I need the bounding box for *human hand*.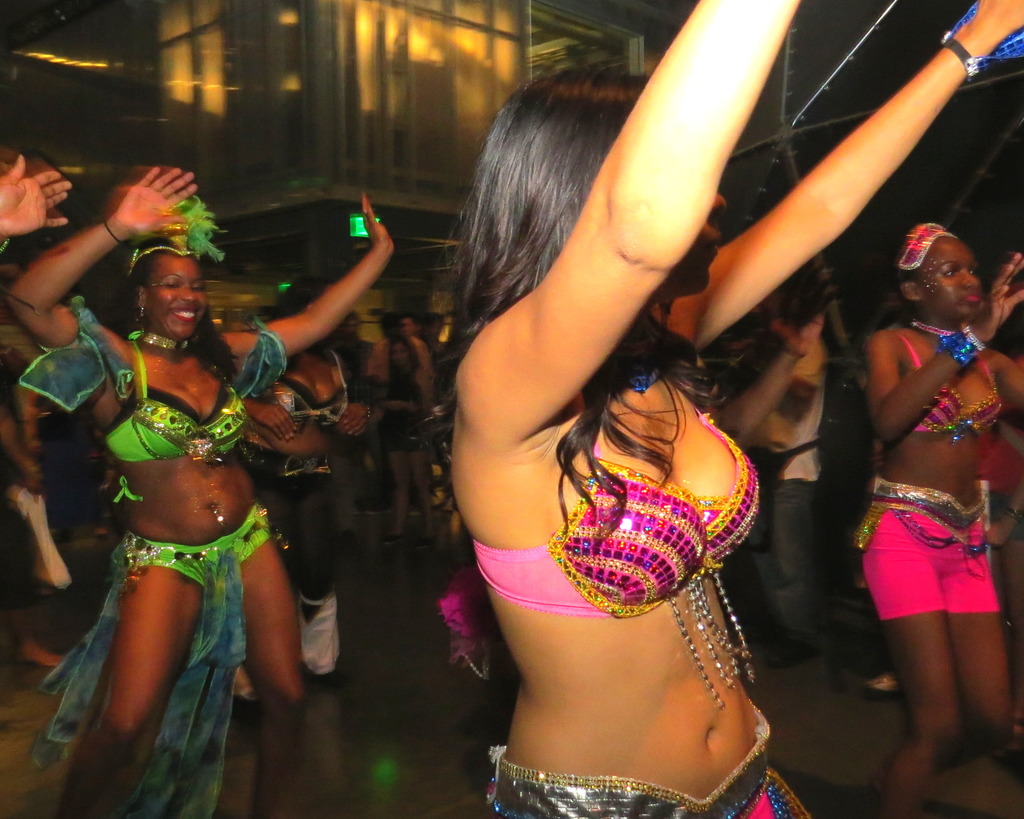
Here it is: {"left": 985, "top": 511, "right": 1014, "bottom": 549}.
